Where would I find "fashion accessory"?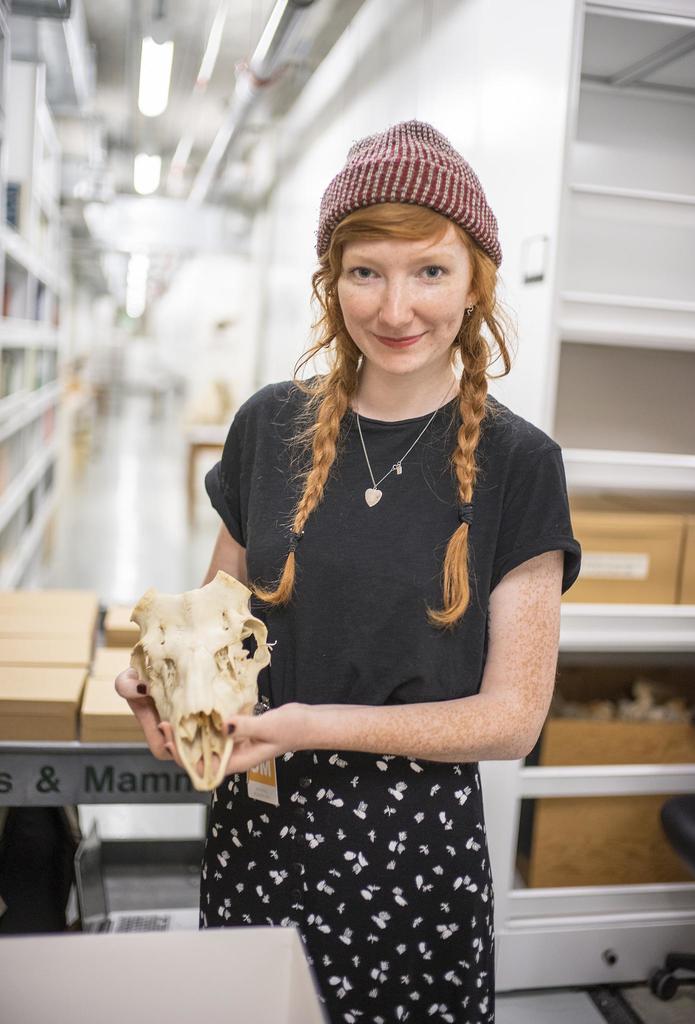
At BBox(468, 304, 473, 318).
